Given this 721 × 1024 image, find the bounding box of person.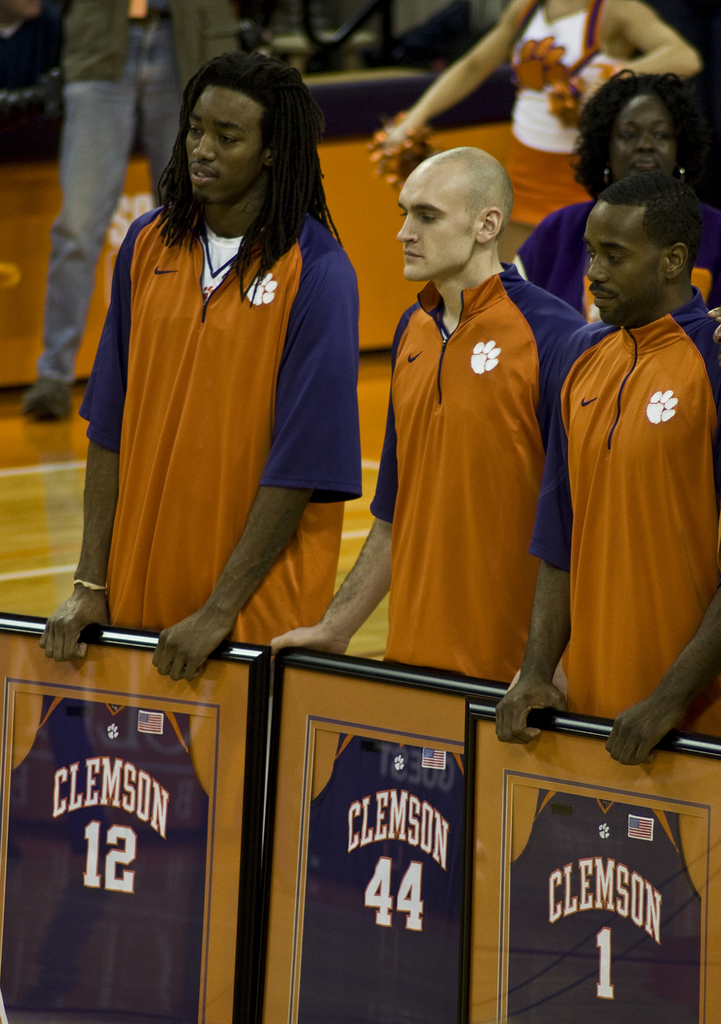
375, 1, 715, 241.
